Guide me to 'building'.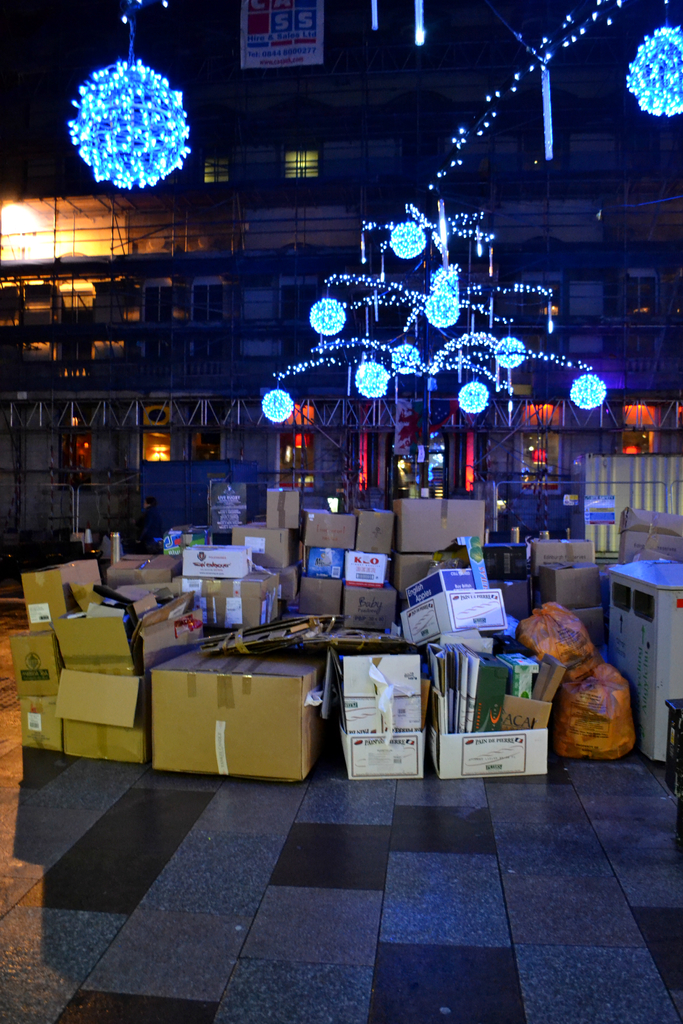
Guidance: locate(2, 0, 682, 588).
